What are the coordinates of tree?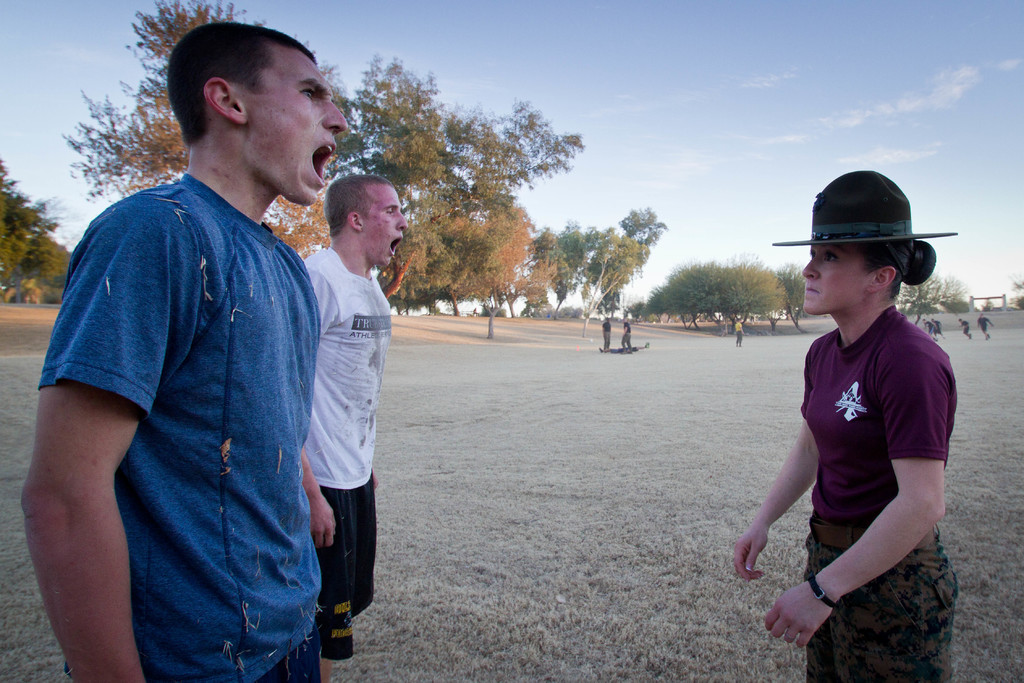
detection(612, 211, 655, 304).
